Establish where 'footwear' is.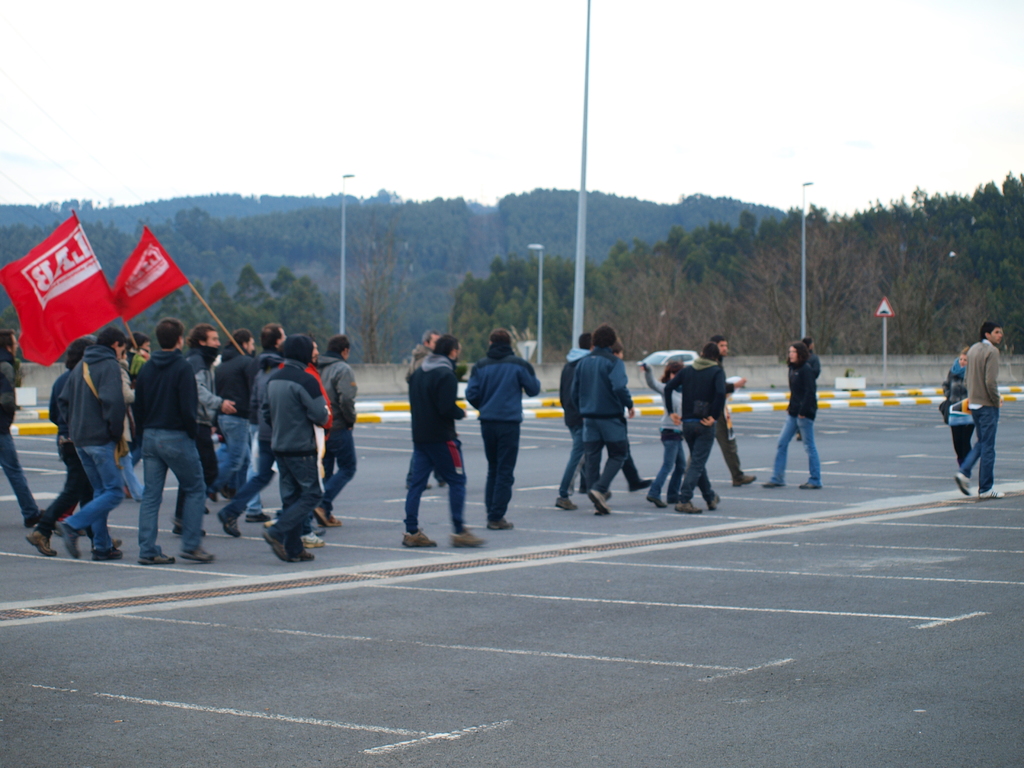
Established at [296, 536, 311, 564].
